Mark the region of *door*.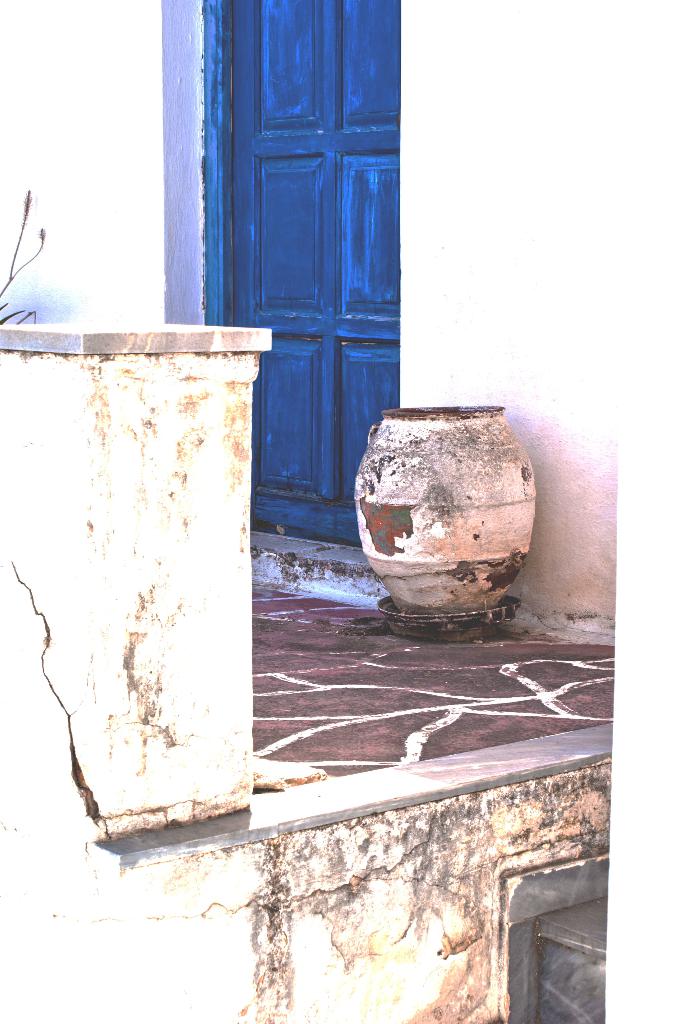
Region: [182, 31, 404, 481].
